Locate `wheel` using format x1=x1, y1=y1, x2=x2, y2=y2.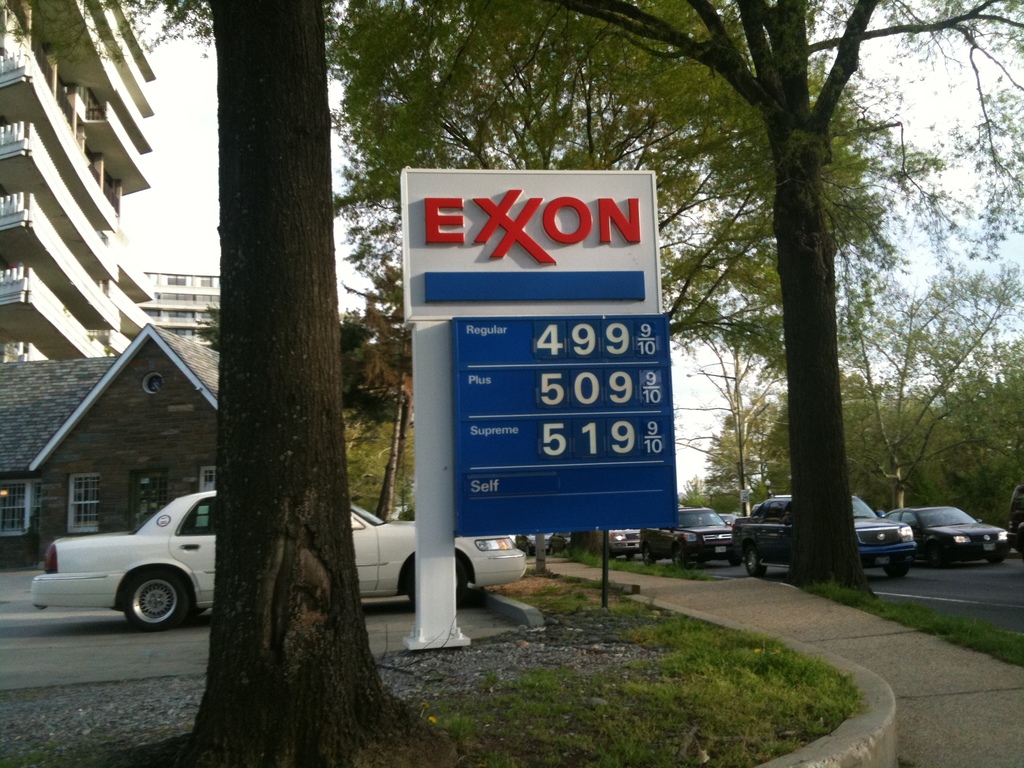
x1=746, y1=547, x2=765, y2=577.
